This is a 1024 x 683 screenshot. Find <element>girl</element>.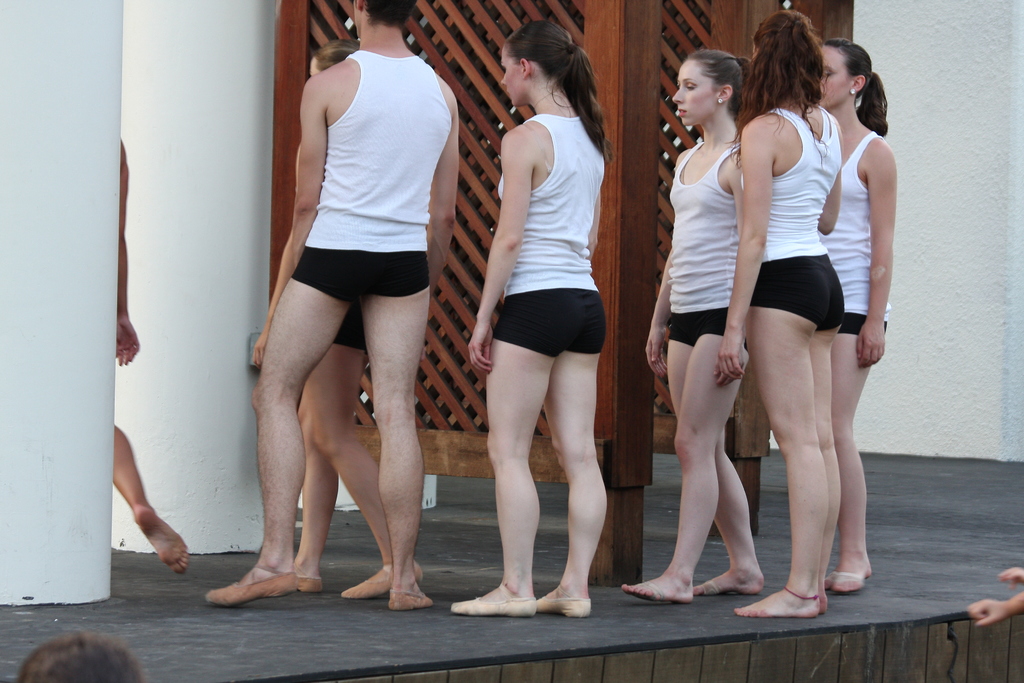
Bounding box: BBox(451, 17, 608, 614).
